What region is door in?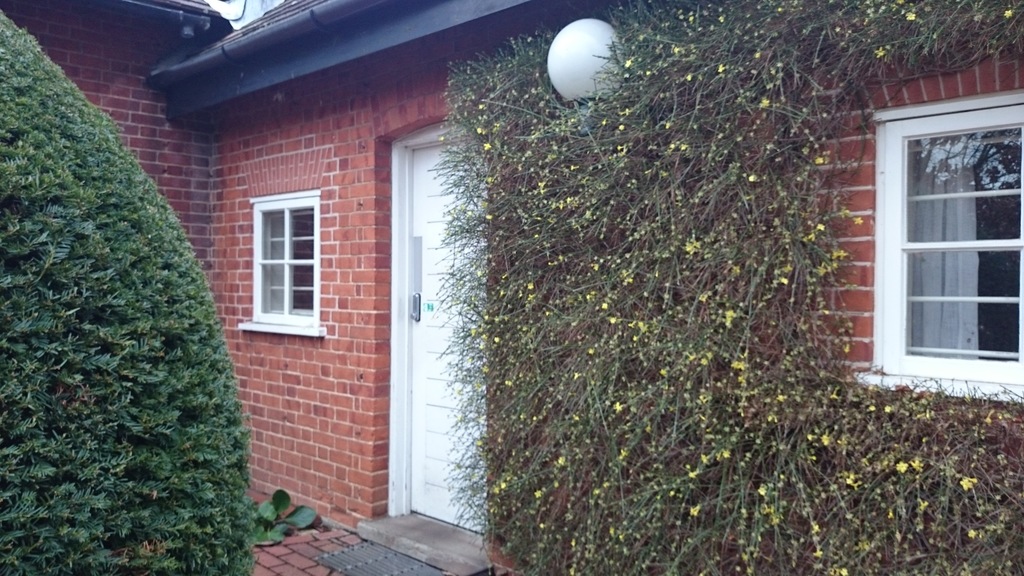
(406,146,485,529).
